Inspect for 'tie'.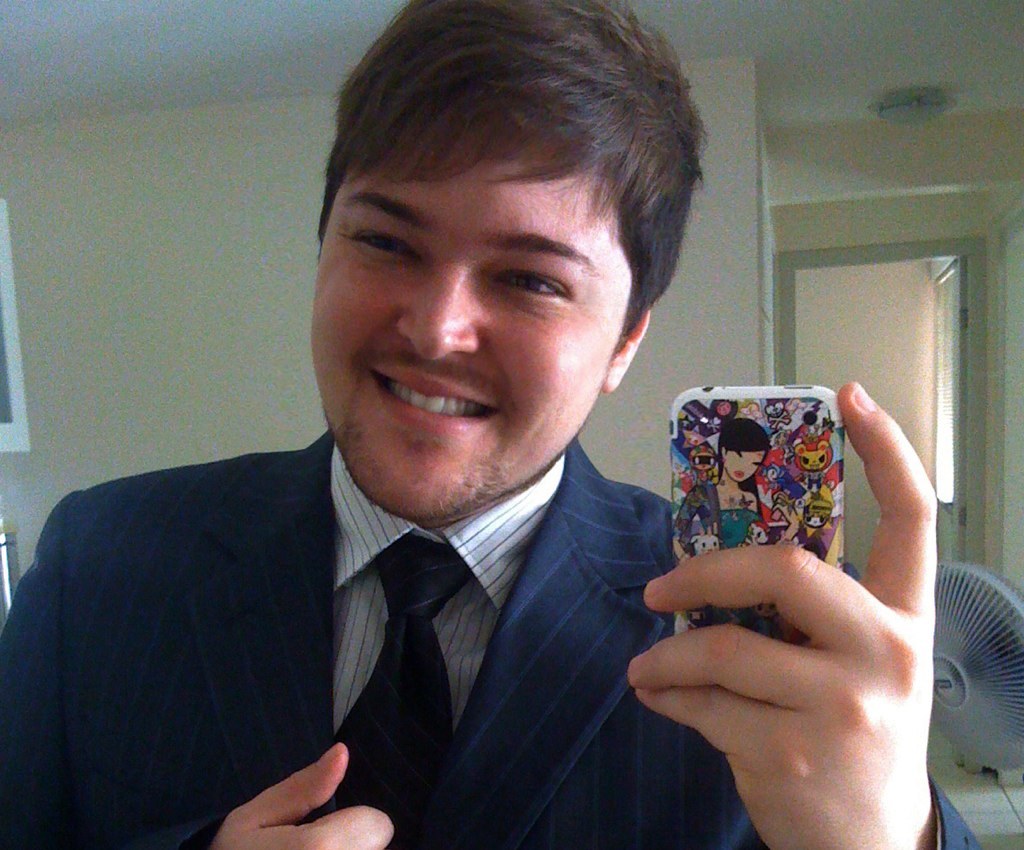
Inspection: {"x1": 336, "y1": 530, "x2": 470, "y2": 849}.
